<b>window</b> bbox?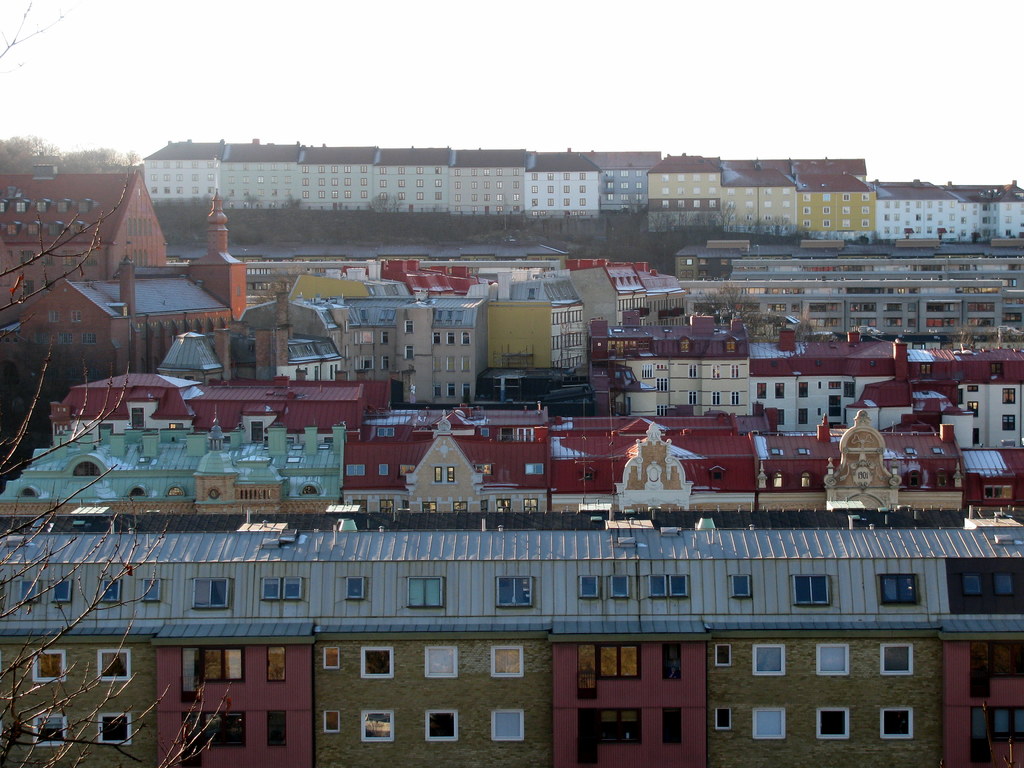
445, 331, 459, 346
